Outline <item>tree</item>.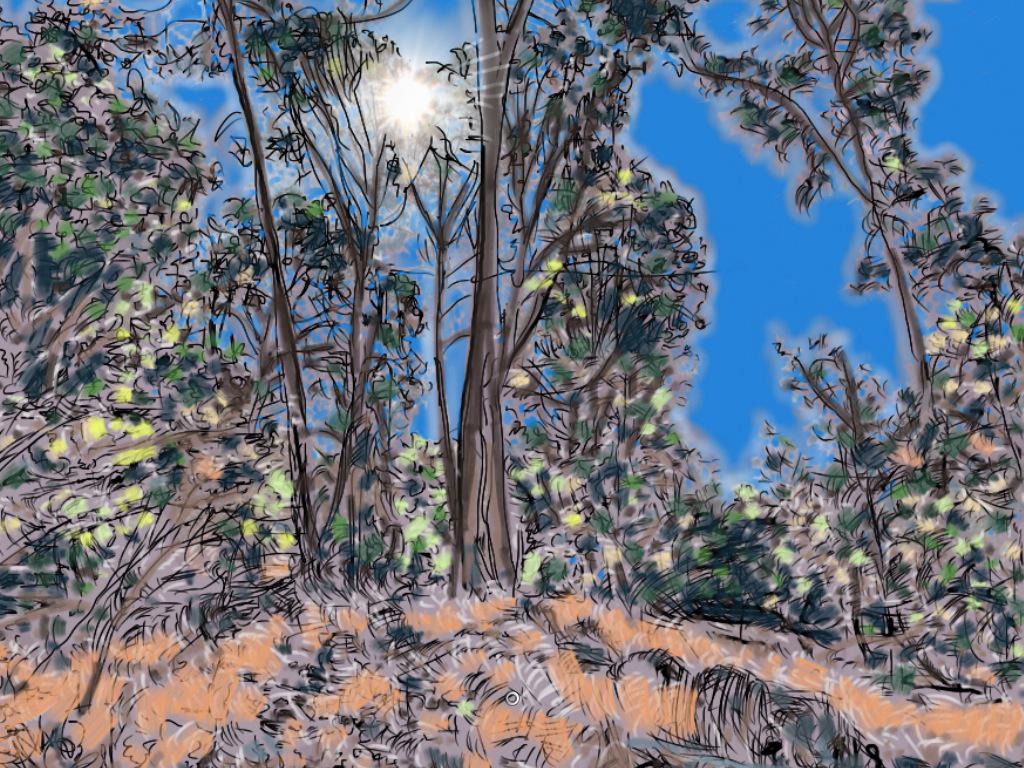
Outline: box=[450, 0, 642, 596].
